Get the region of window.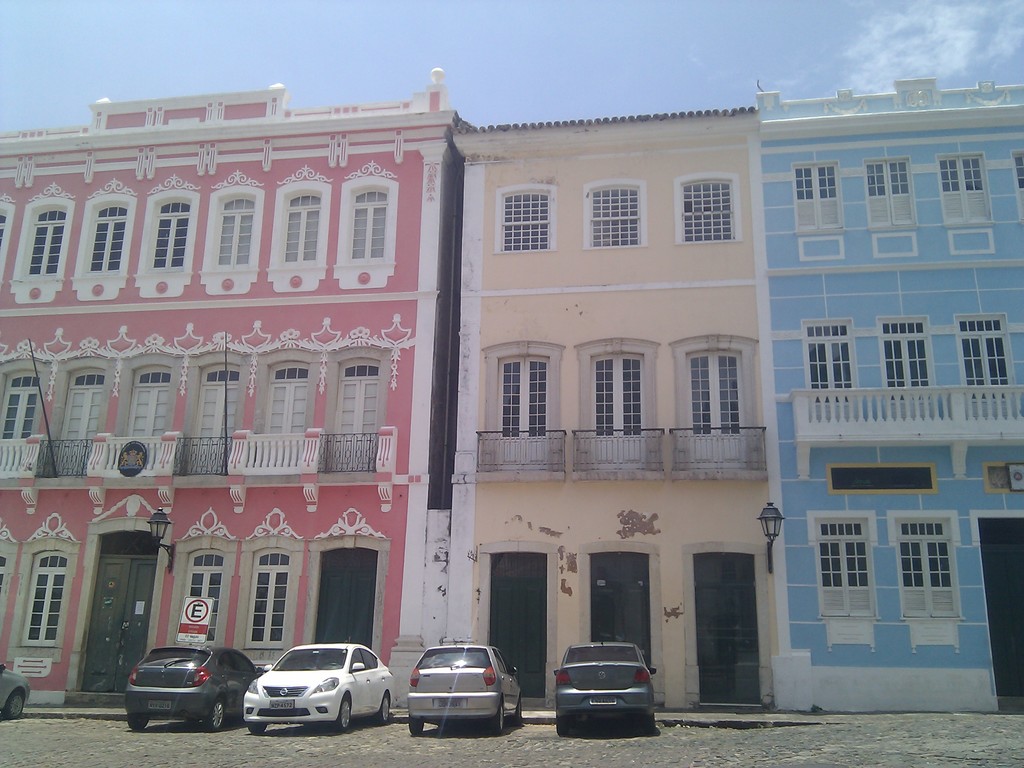
l=493, t=186, r=554, b=246.
